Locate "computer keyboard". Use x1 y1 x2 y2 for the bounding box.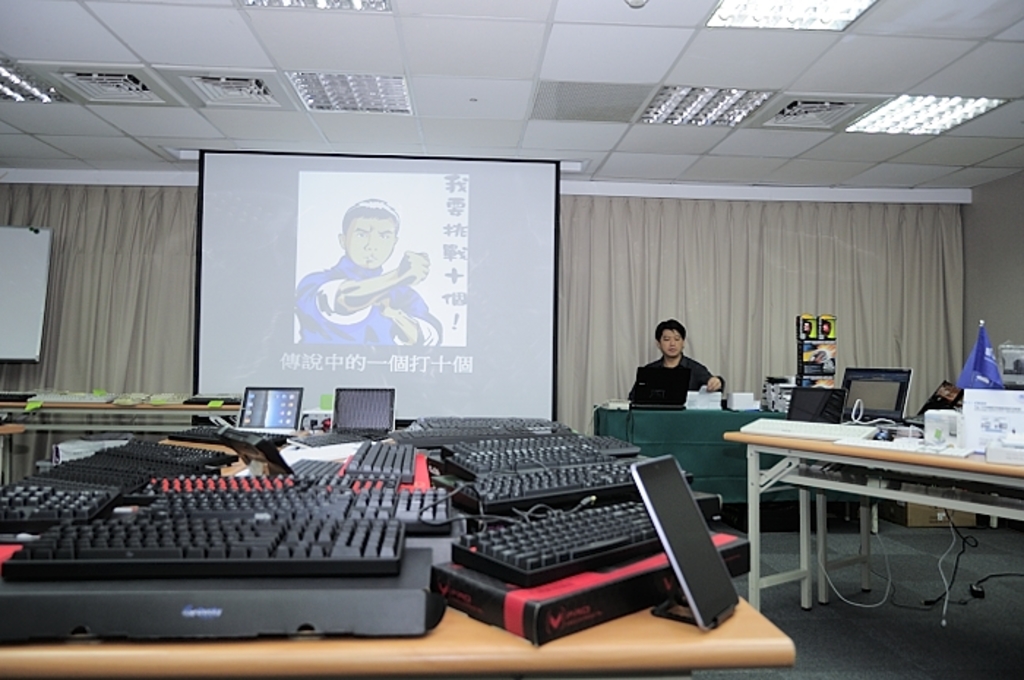
452 496 658 582.
